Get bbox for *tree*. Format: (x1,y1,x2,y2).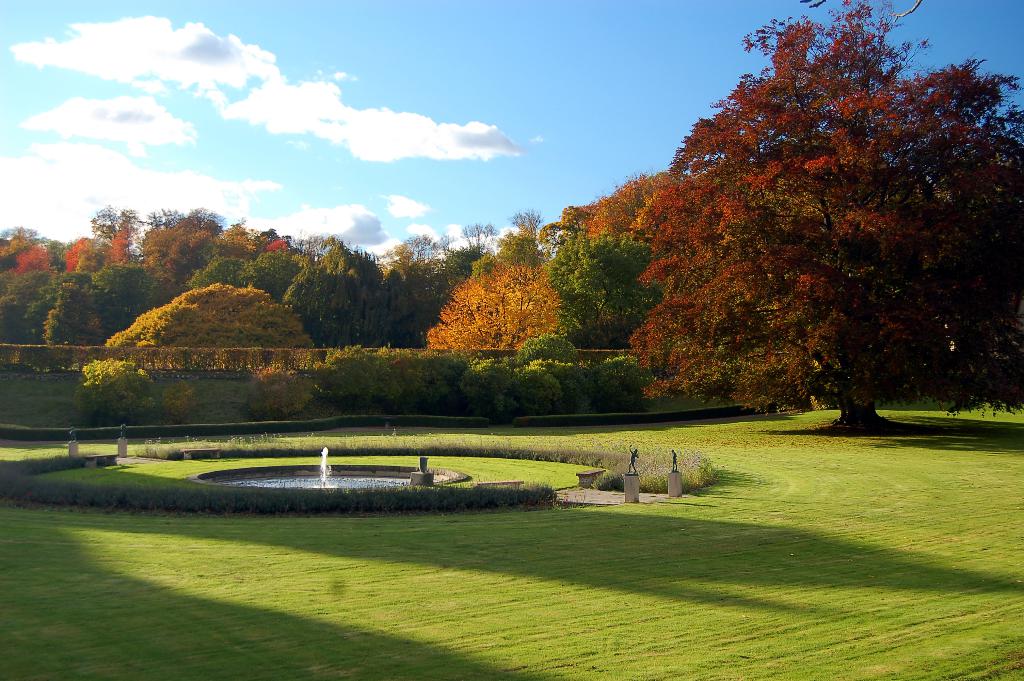
(207,217,246,260).
